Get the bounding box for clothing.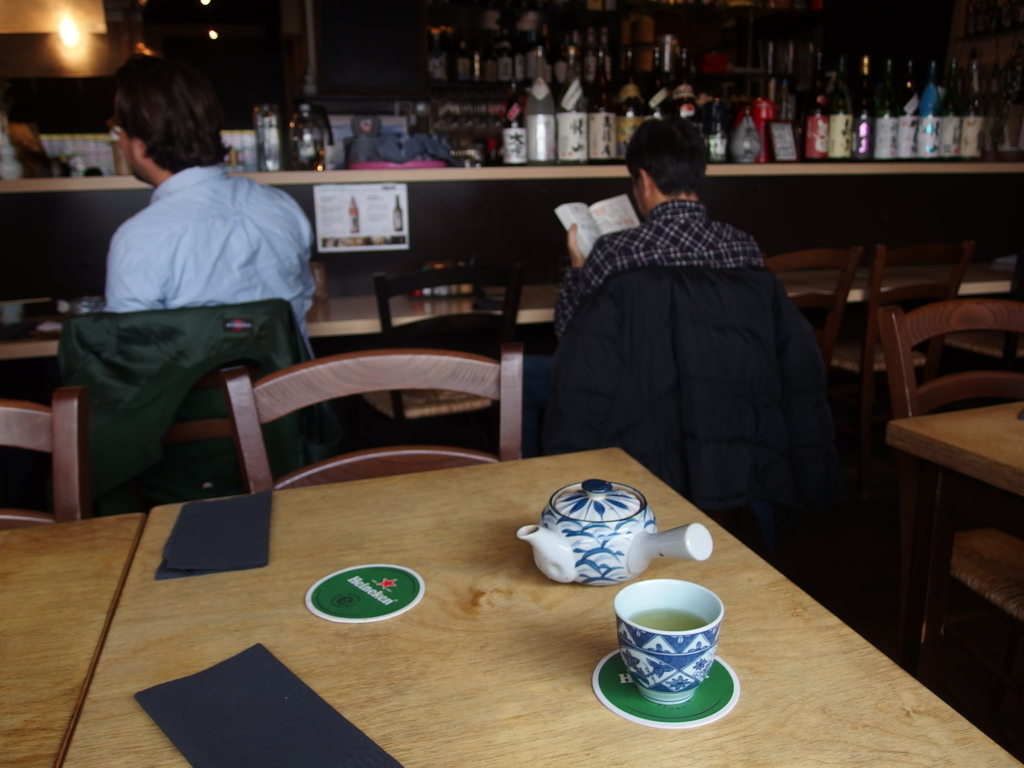
[521, 197, 764, 419].
